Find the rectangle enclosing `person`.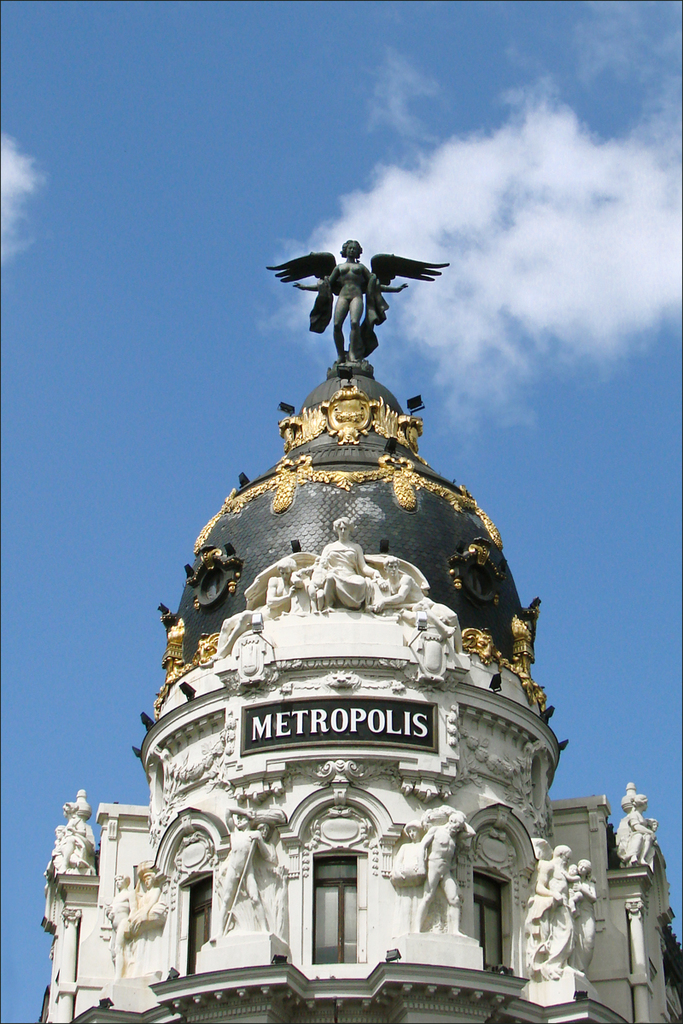
Rect(310, 513, 380, 608).
